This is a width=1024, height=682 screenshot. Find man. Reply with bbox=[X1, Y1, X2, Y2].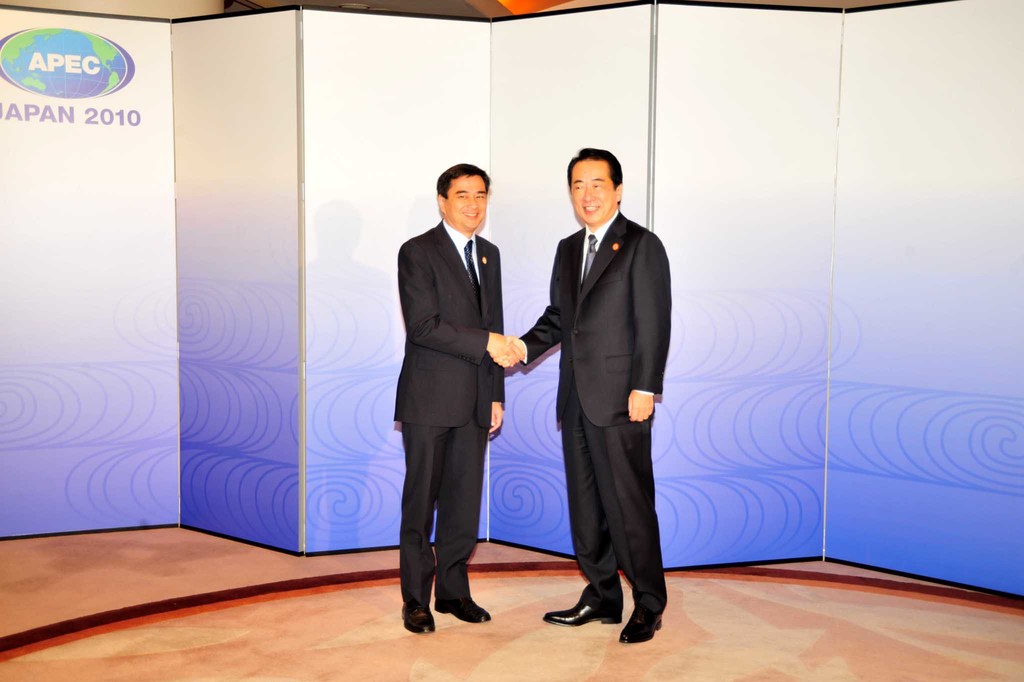
bbox=[522, 125, 670, 645].
